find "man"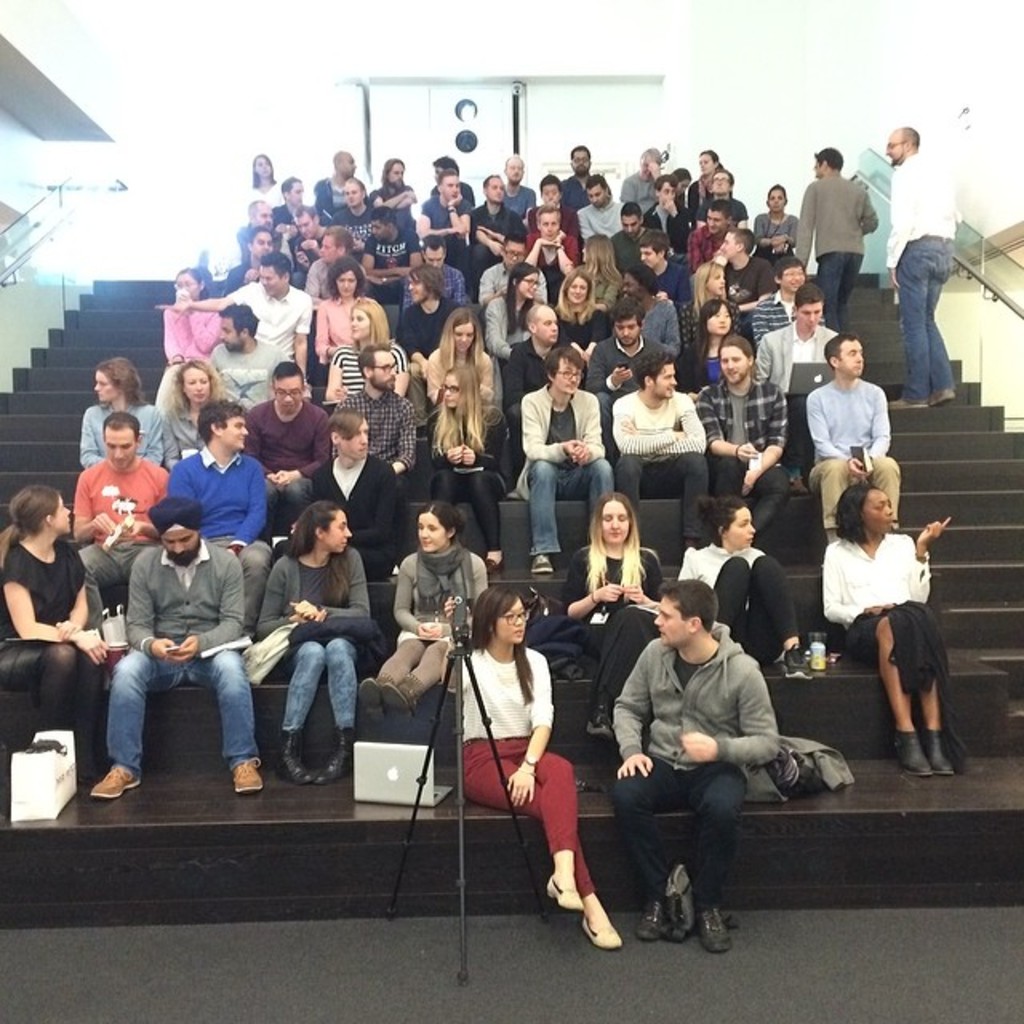
<bbox>318, 149, 376, 234</bbox>
